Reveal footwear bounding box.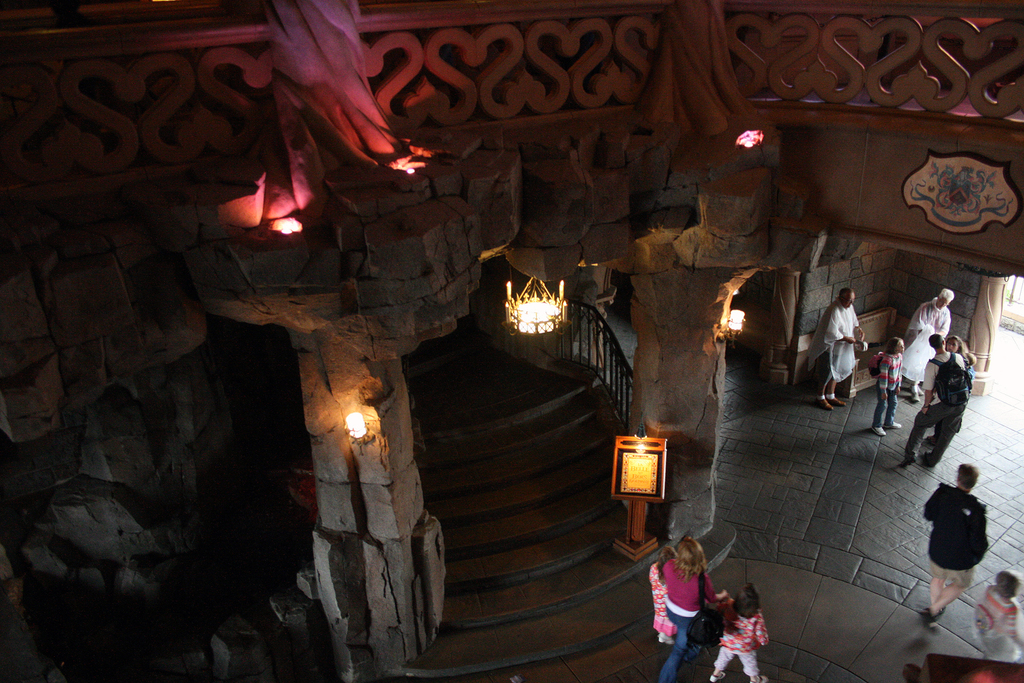
Revealed: l=710, t=672, r=728, b=682.
